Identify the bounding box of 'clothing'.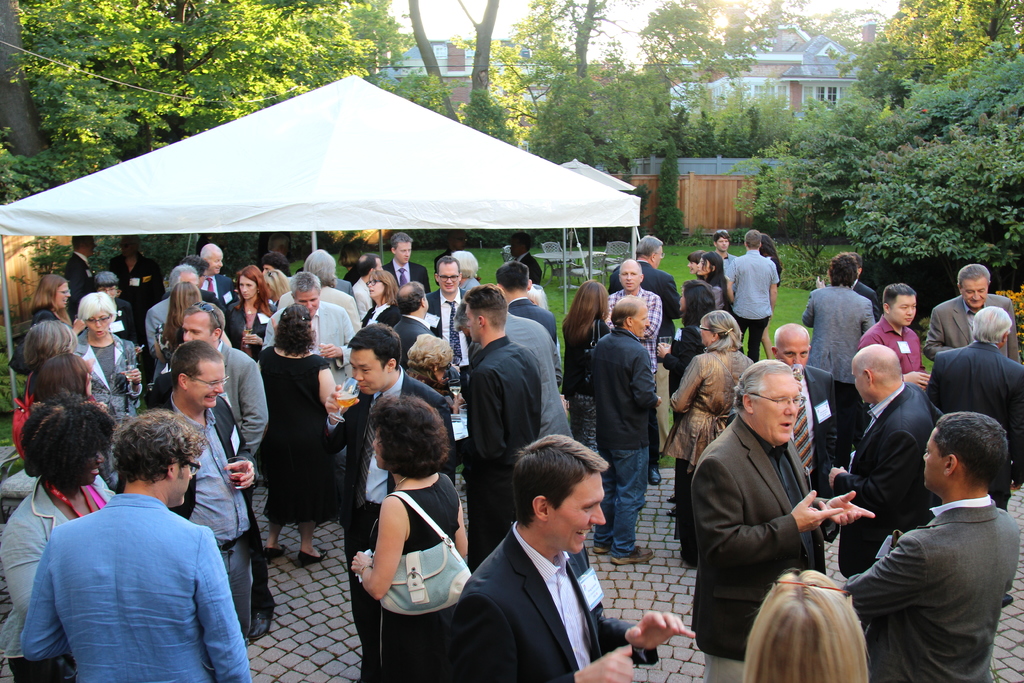
region(606, 265, 686, 341).
